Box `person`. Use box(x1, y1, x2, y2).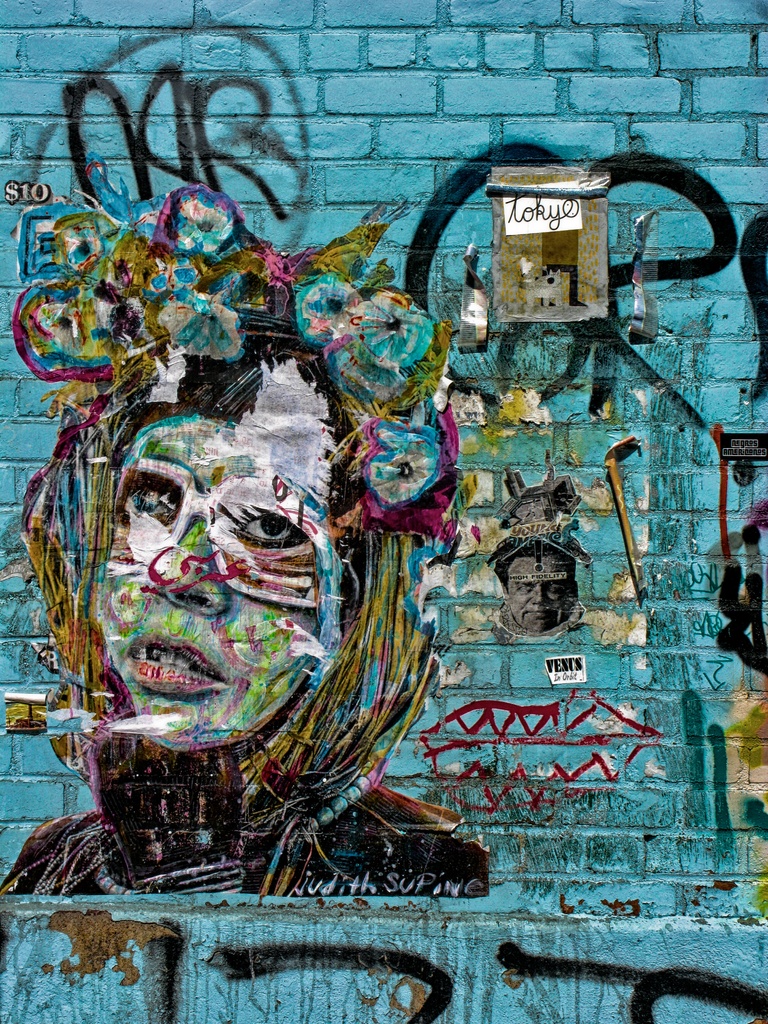
box(489, 536, 591, 638).
